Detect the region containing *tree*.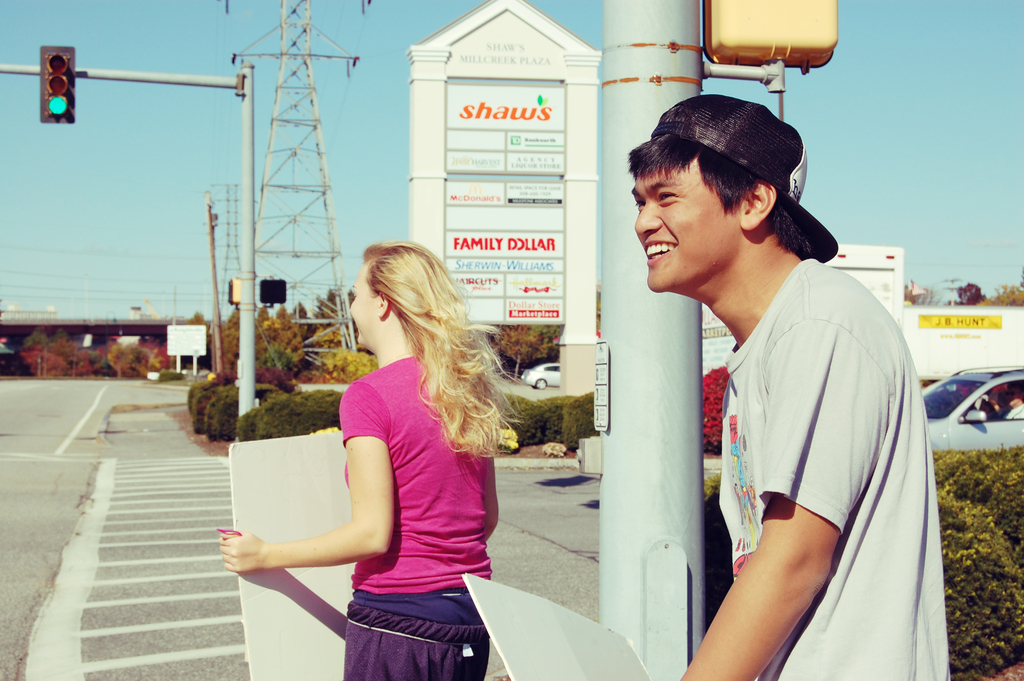
978:279:1022:309.
